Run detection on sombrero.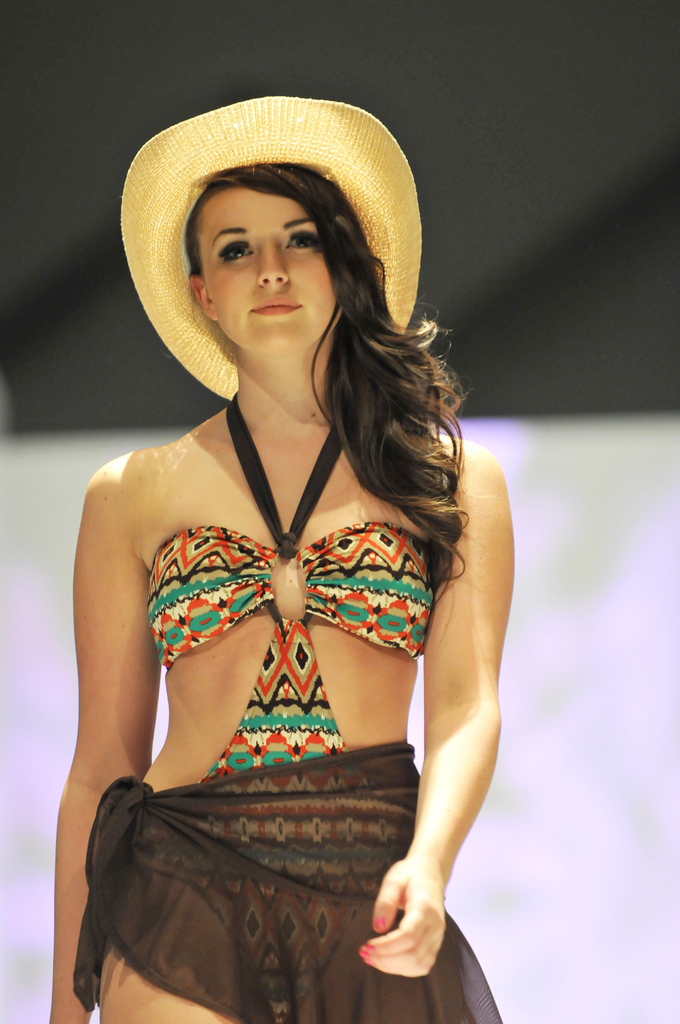
Result: pyautogui.locateOnScreen(115, 92, 424, 403).
